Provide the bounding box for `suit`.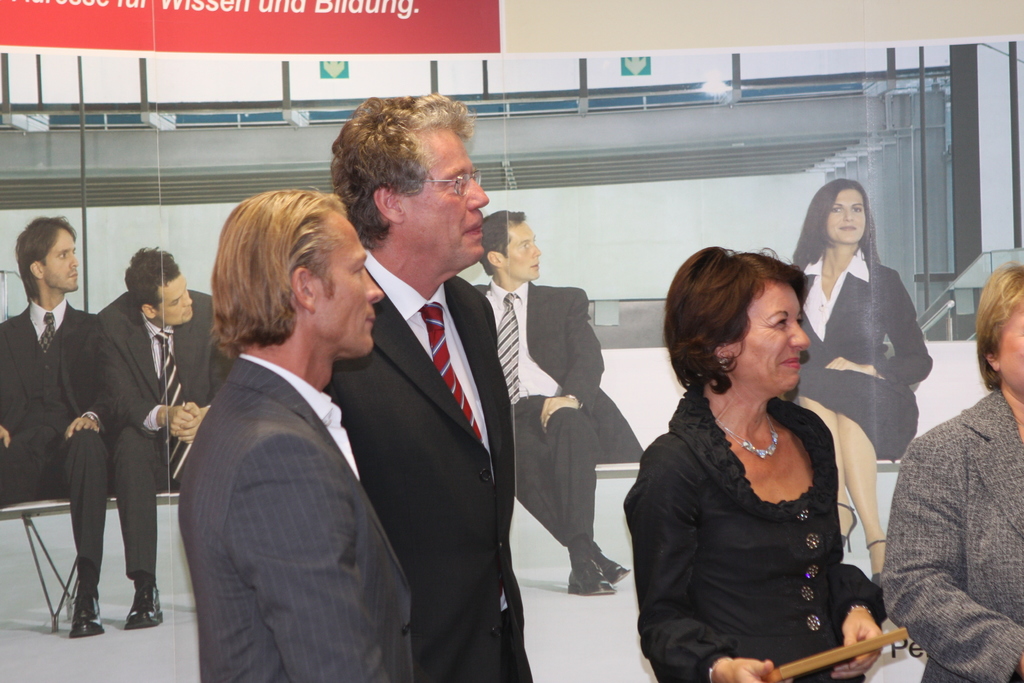
<bbox>781, 251, 931, 457</bbox>.
